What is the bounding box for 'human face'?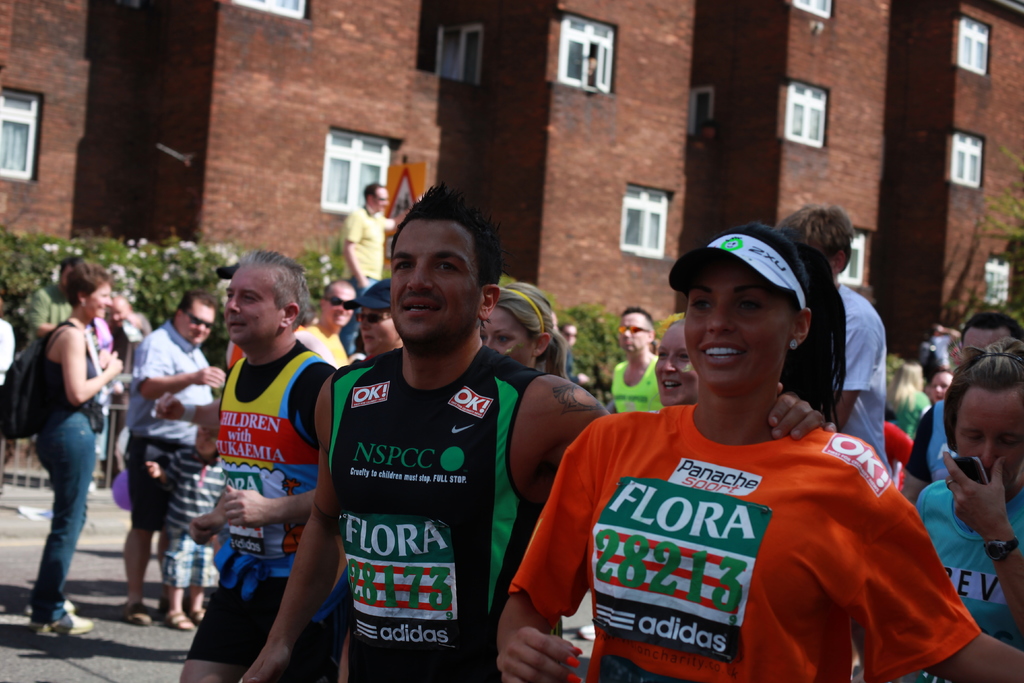
x1=684, y1=263, x2=787, y2=388.
